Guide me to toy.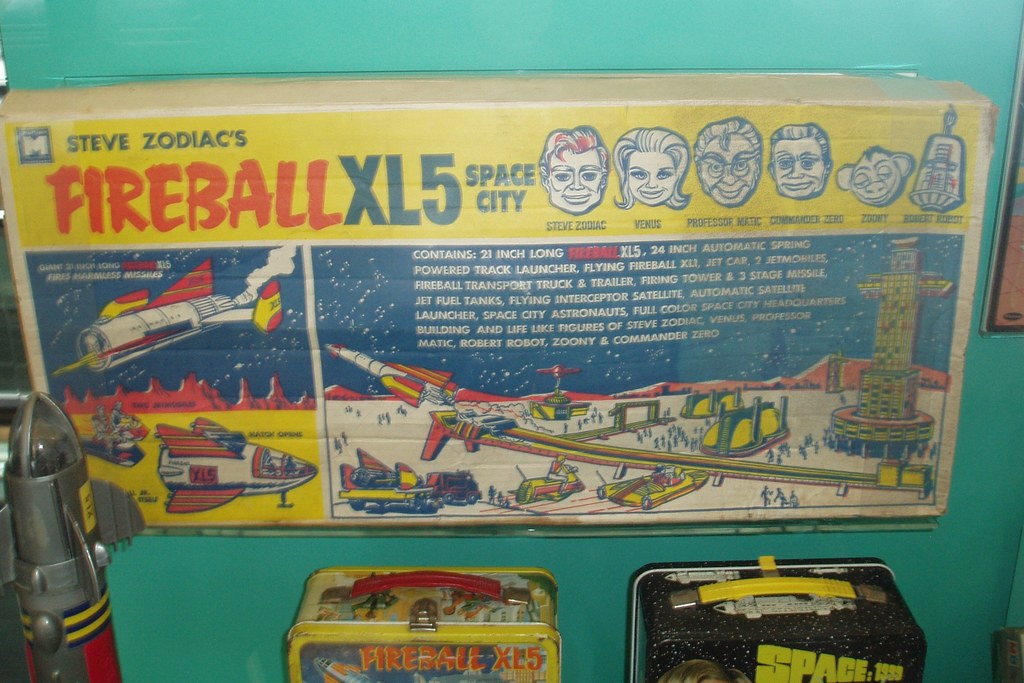
Guidance: [left=82, top=400, right=147, bottom=471].
